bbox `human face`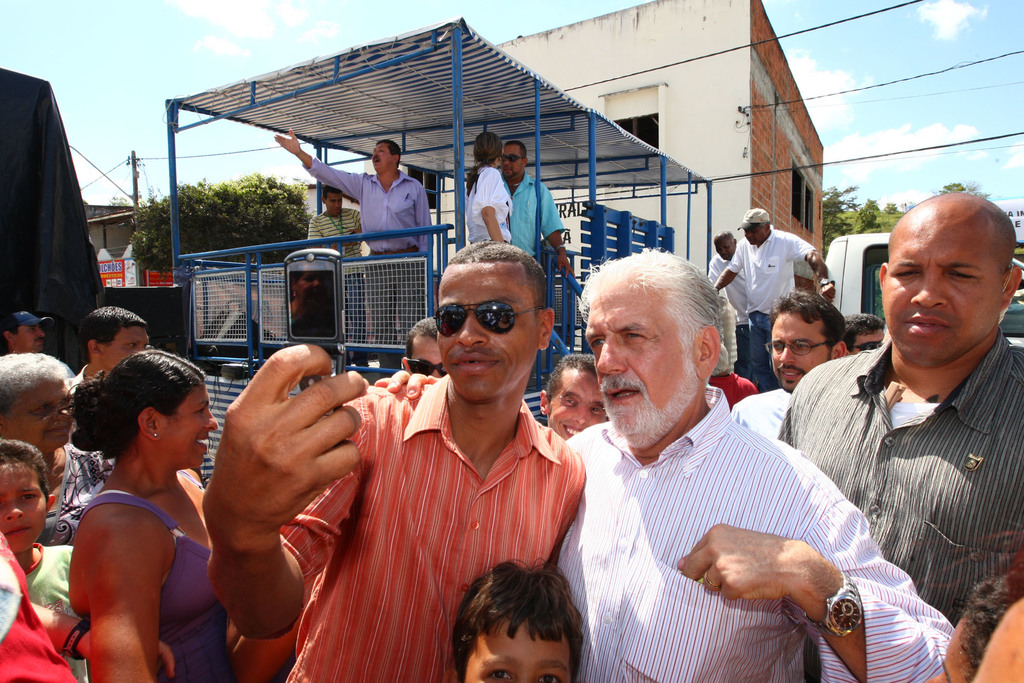
BBox(162, 386, 217, 465)
